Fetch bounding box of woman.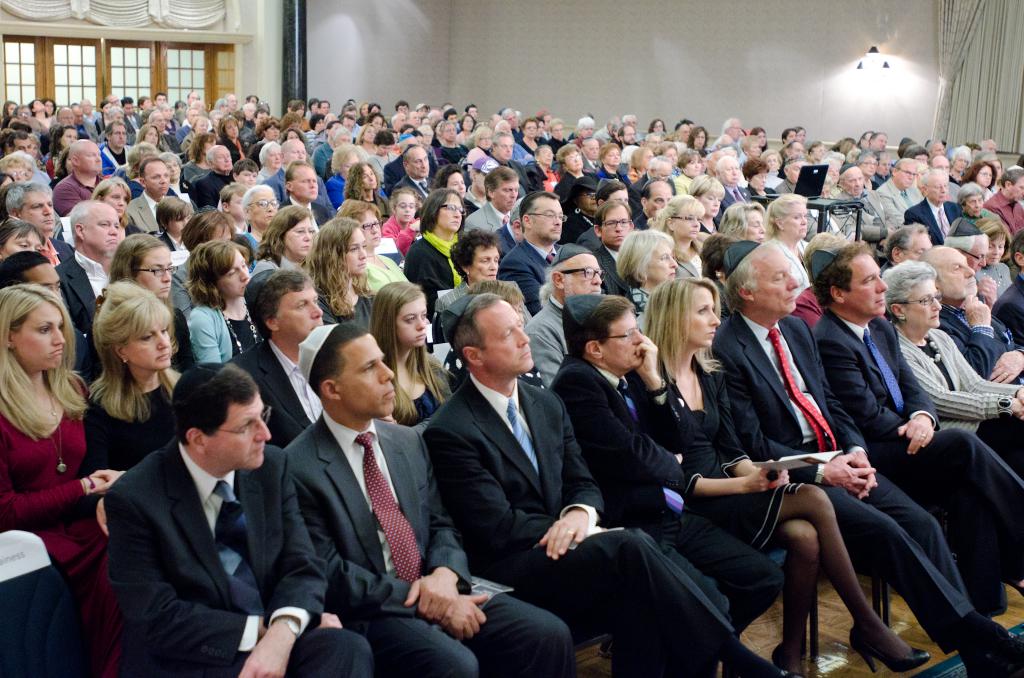
Bbox: pyautogui.locateOnScreen(257, 207, 316, 279).
